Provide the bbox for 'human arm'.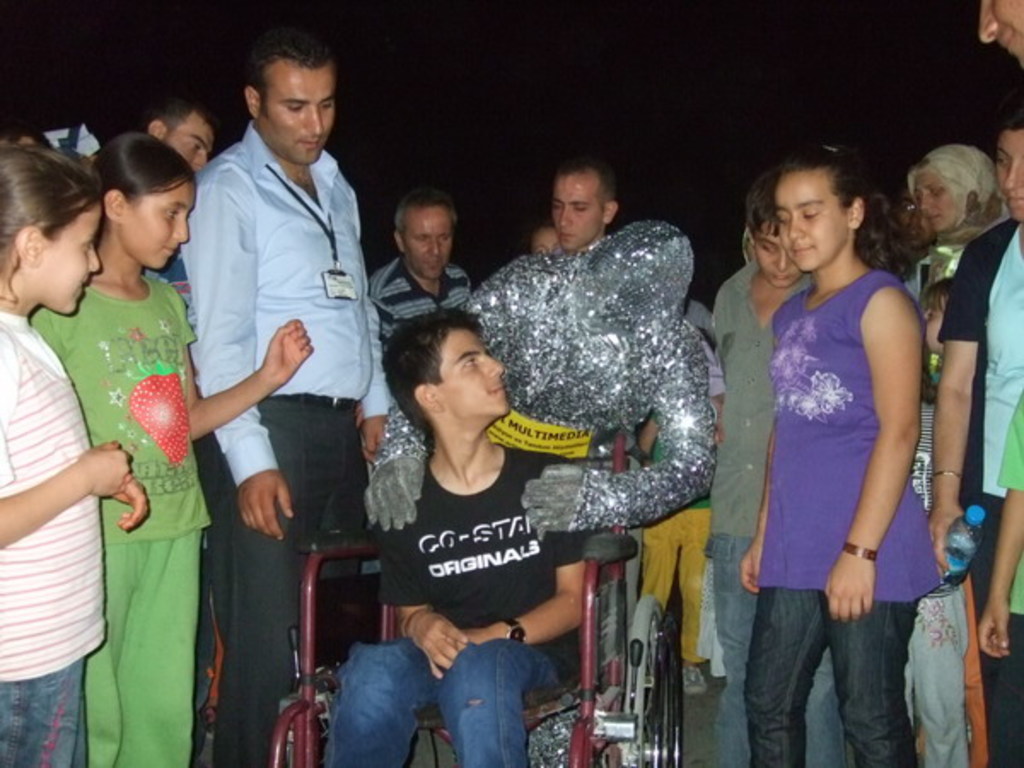
bbox=(362, 285, 394, 468).
